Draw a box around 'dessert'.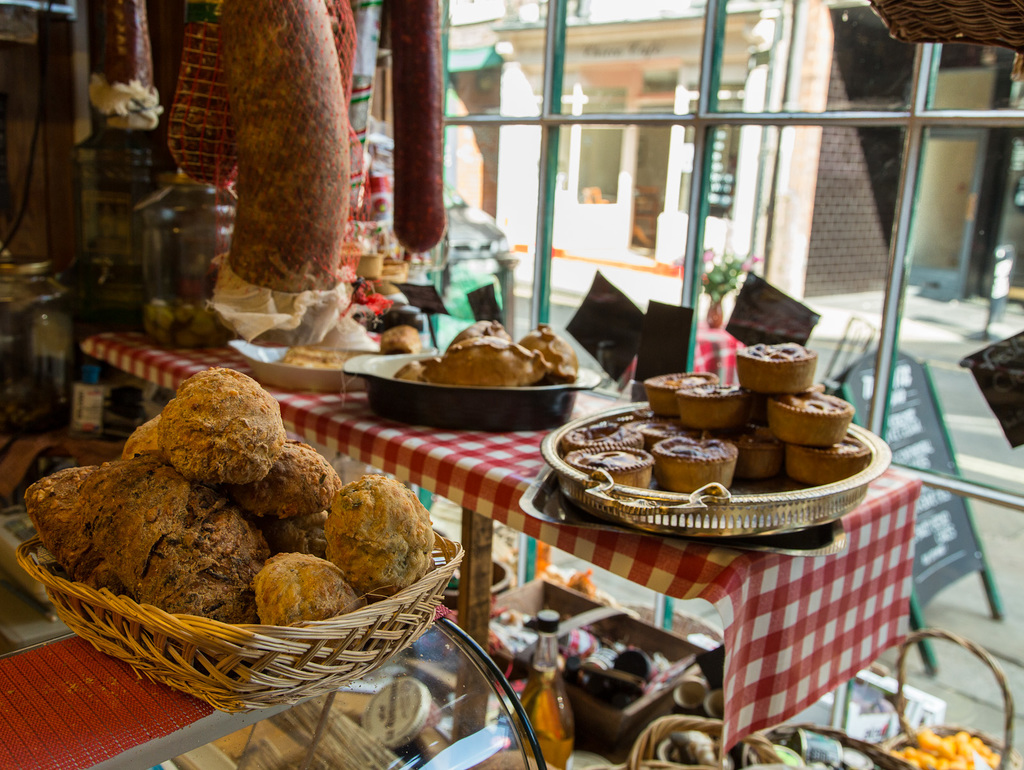
region(704, 421, 793, 492).
